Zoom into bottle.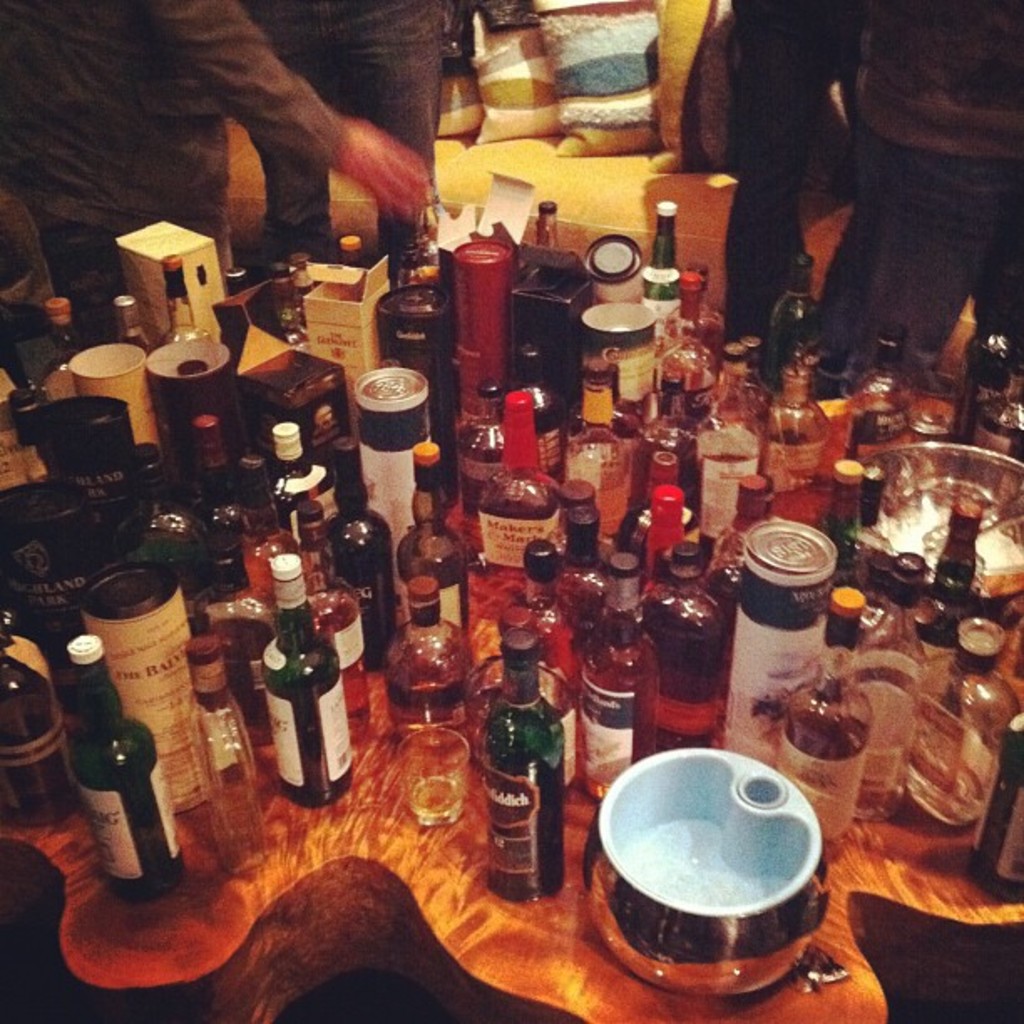
Zoom target: [840, 326, 915, 458].
